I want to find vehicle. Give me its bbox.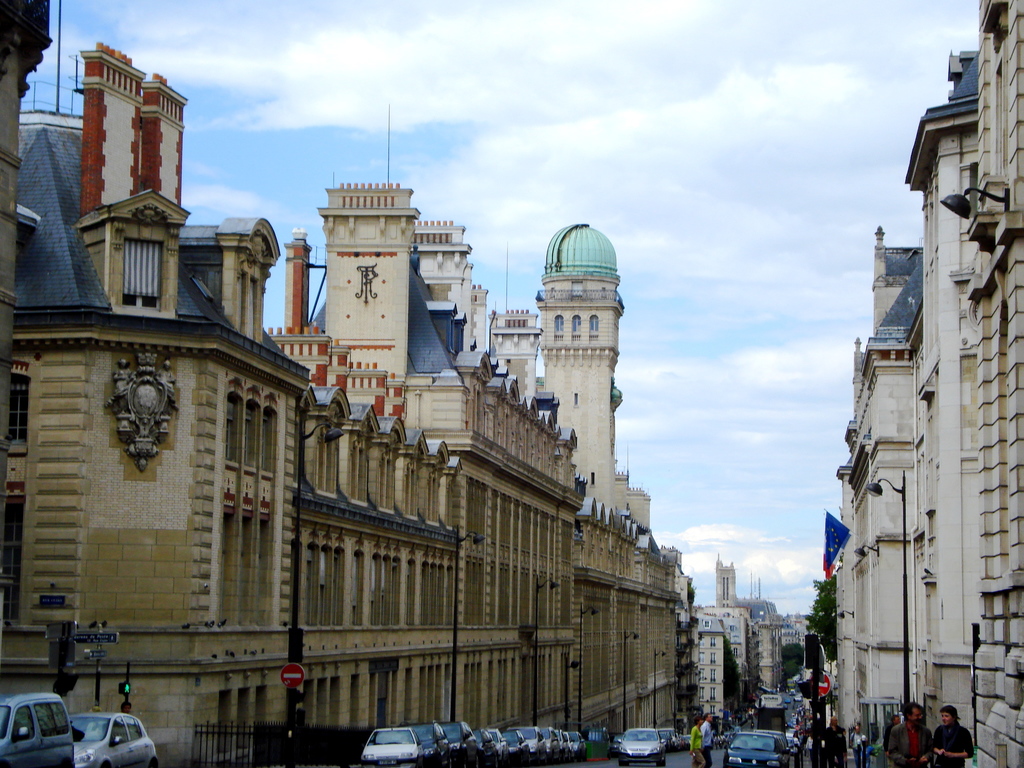
region(10, 662, 83, 755).
